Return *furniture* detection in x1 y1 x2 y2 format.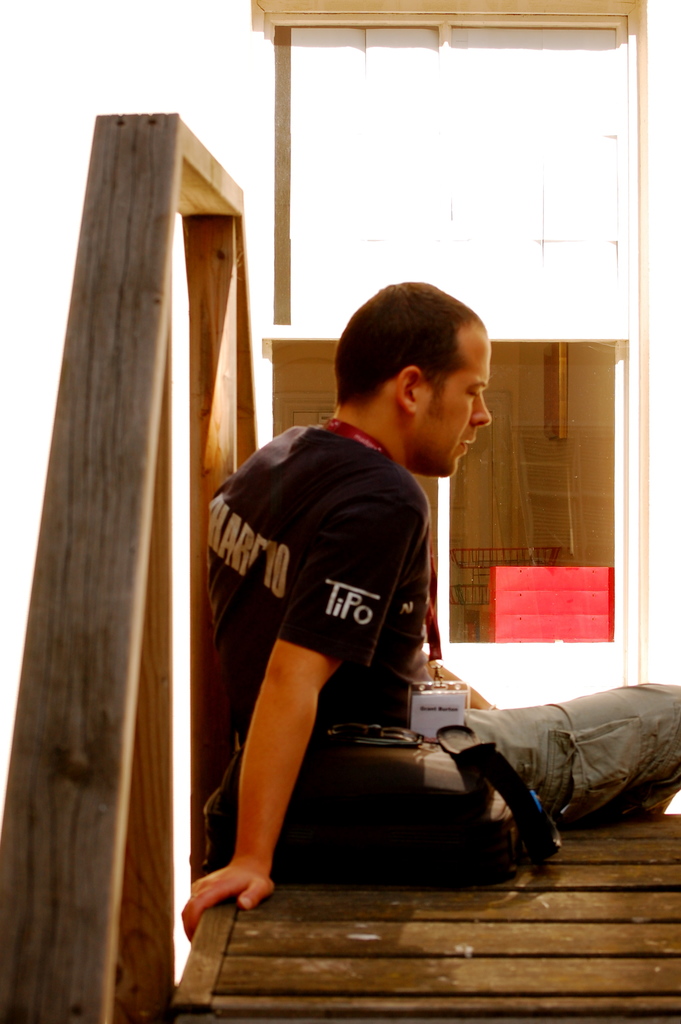
0 109 680 1023.
